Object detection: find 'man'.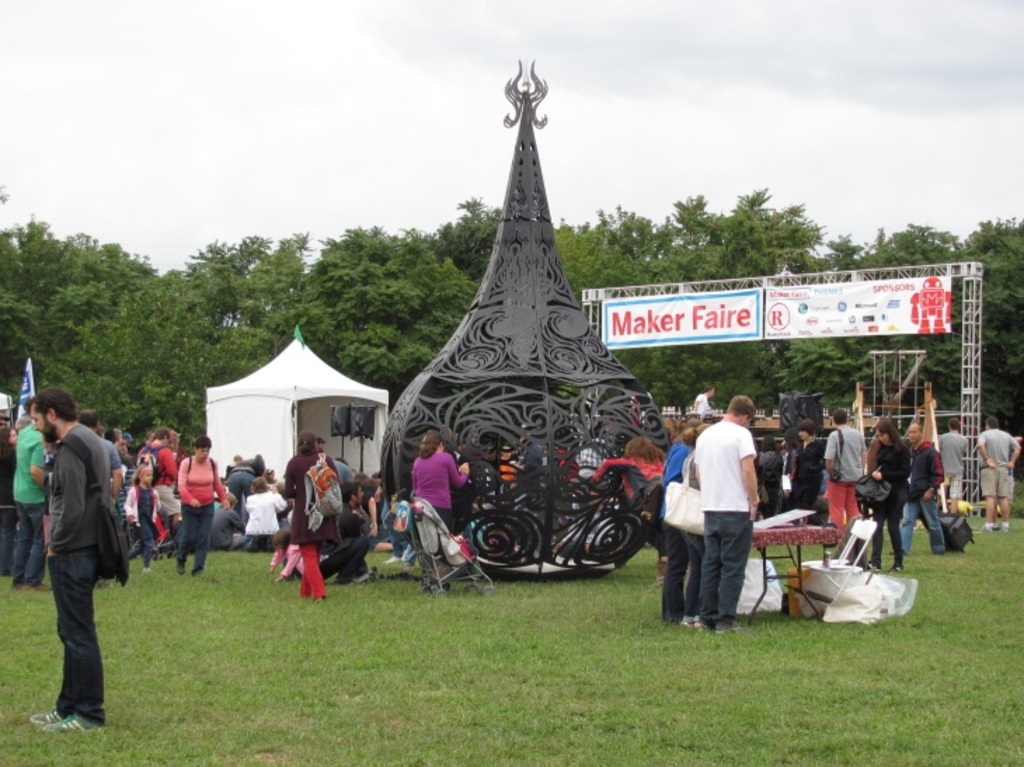
<box>77,412,121,499</box>.
